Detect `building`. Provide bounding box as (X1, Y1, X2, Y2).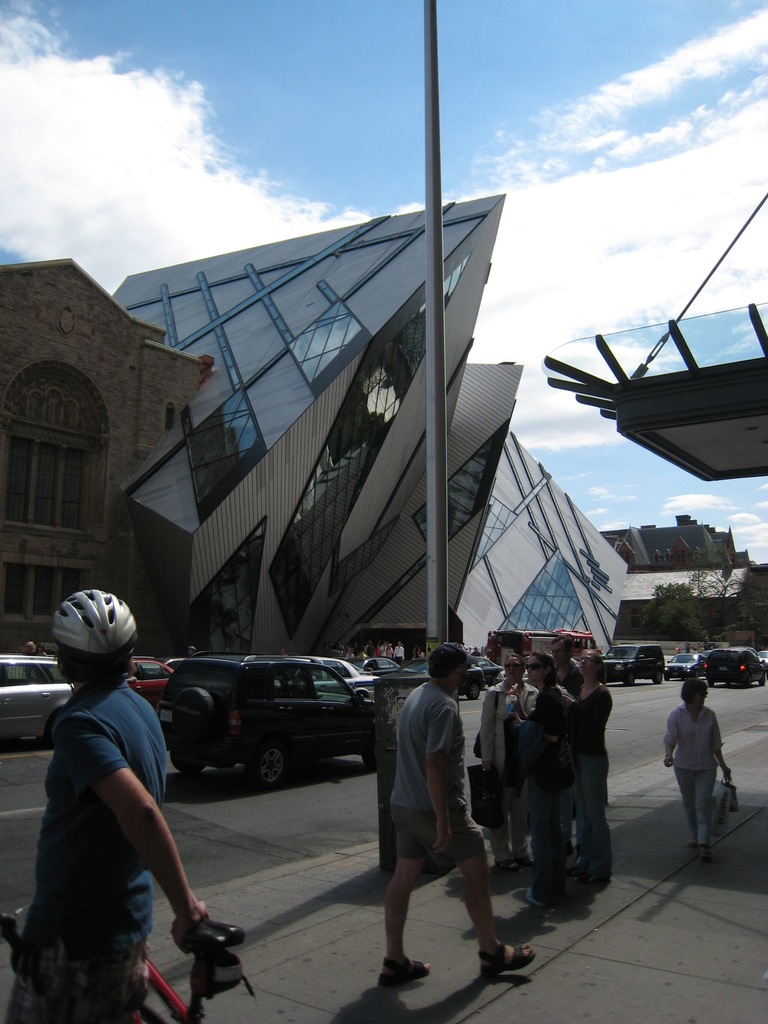
(540, 305, 767, 484).
